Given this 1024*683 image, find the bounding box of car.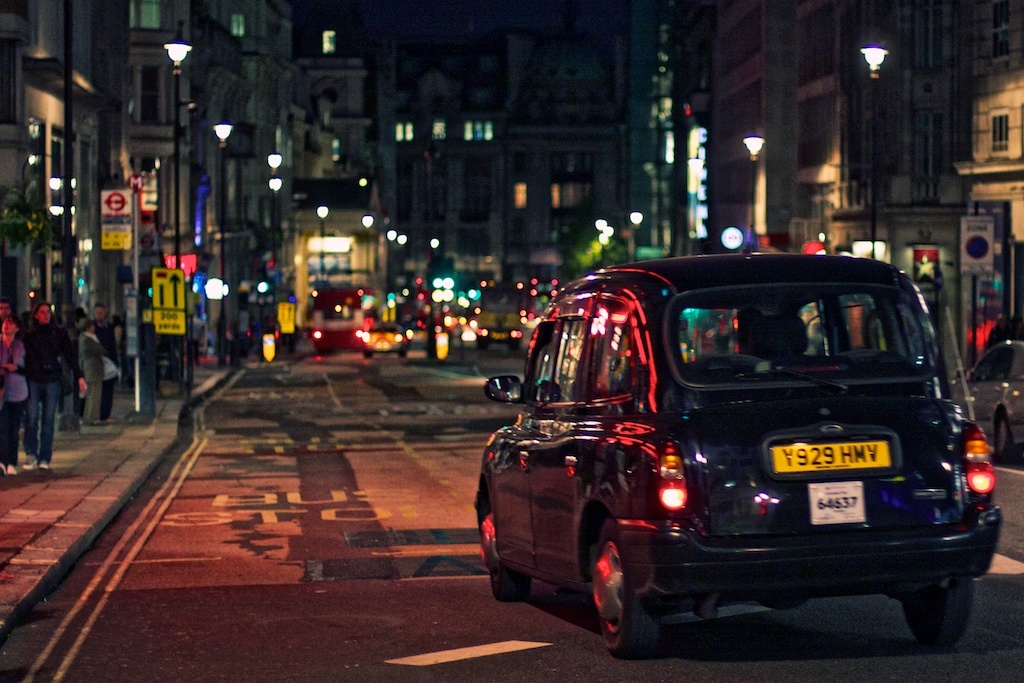
[left=472, top=245, right=1004, bottom=656].
